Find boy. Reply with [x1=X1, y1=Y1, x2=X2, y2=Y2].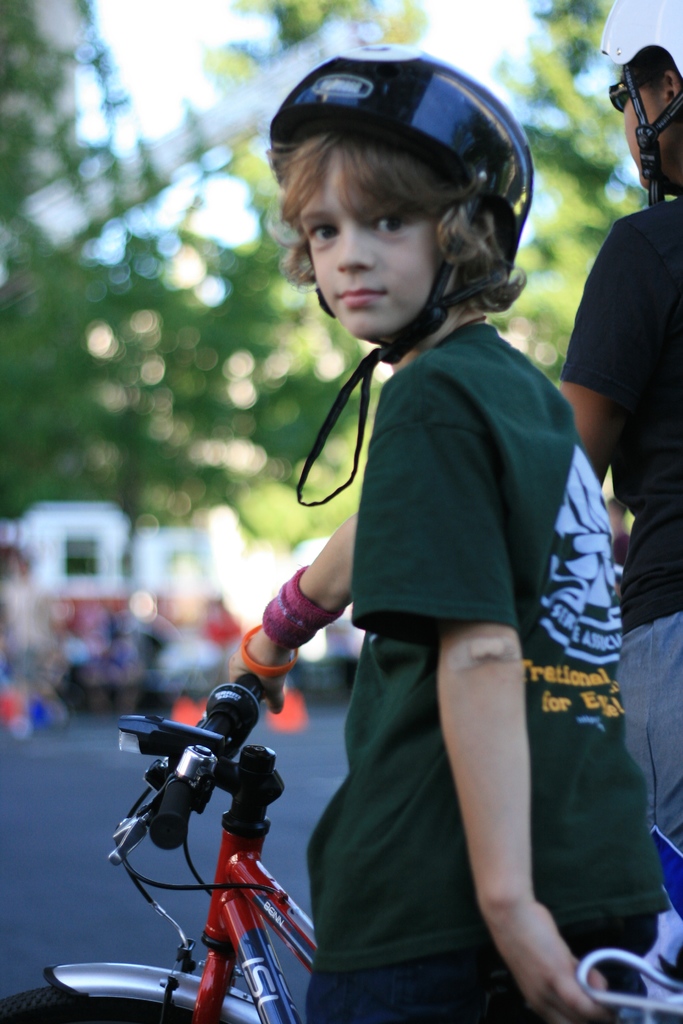
[x1=227, y1=38, x2=664, y2=1023].
